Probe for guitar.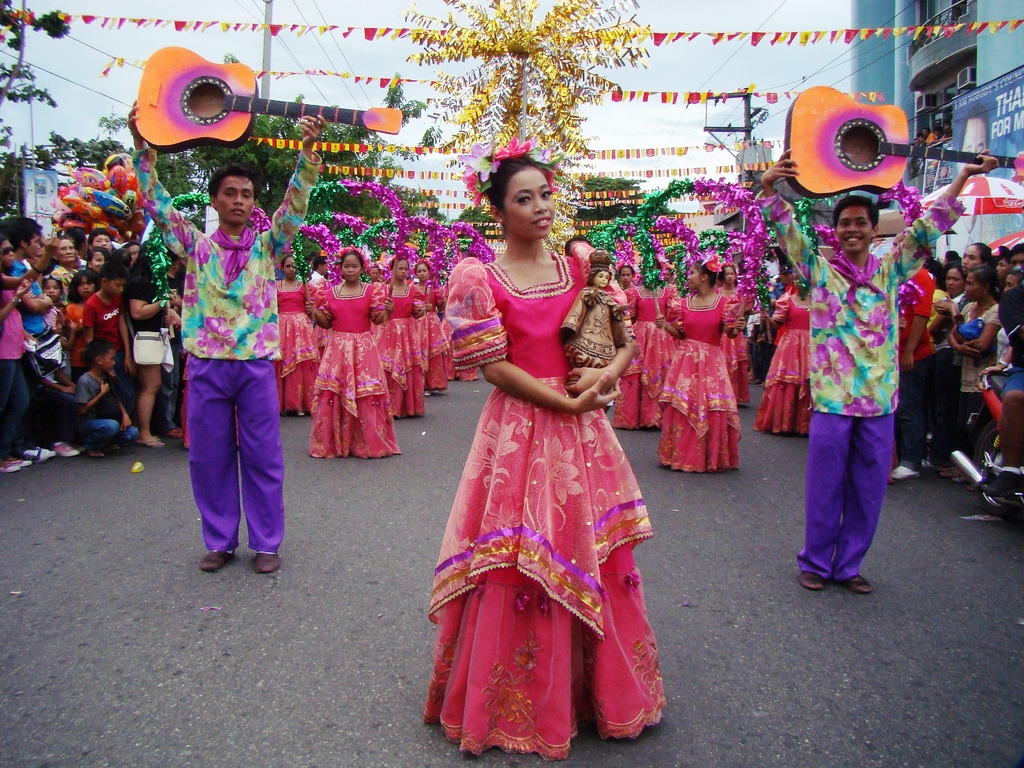
Probe result: {"x1": 783, "y1": 85, "x2": 1020, "y2": 200}.
